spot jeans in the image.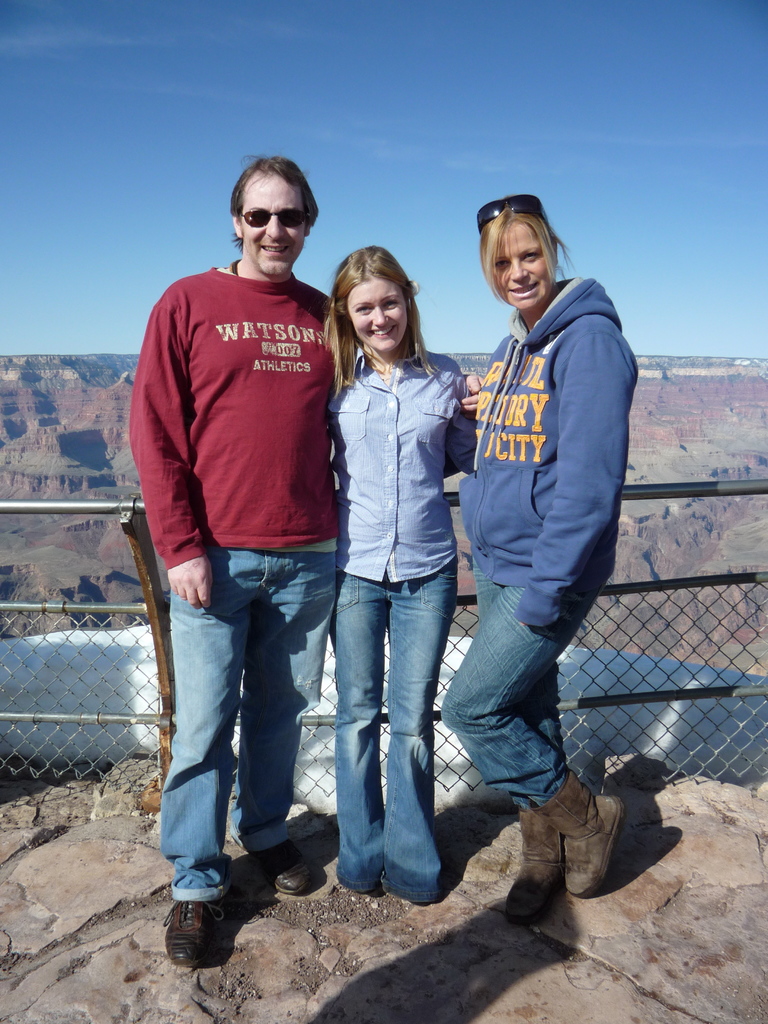
jeans found at x1=157 y1=548 x2=339 y2=905.
